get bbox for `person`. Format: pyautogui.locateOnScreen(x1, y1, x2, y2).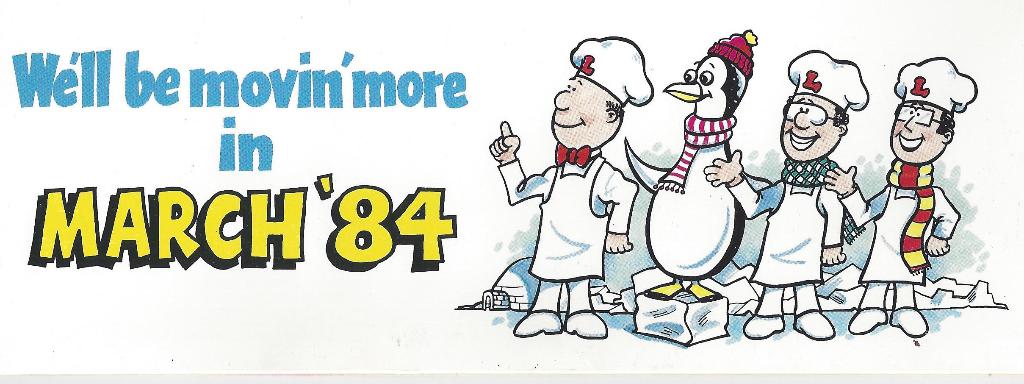
pyautogui.locateOnScreen(710, 94, 845, 337).
